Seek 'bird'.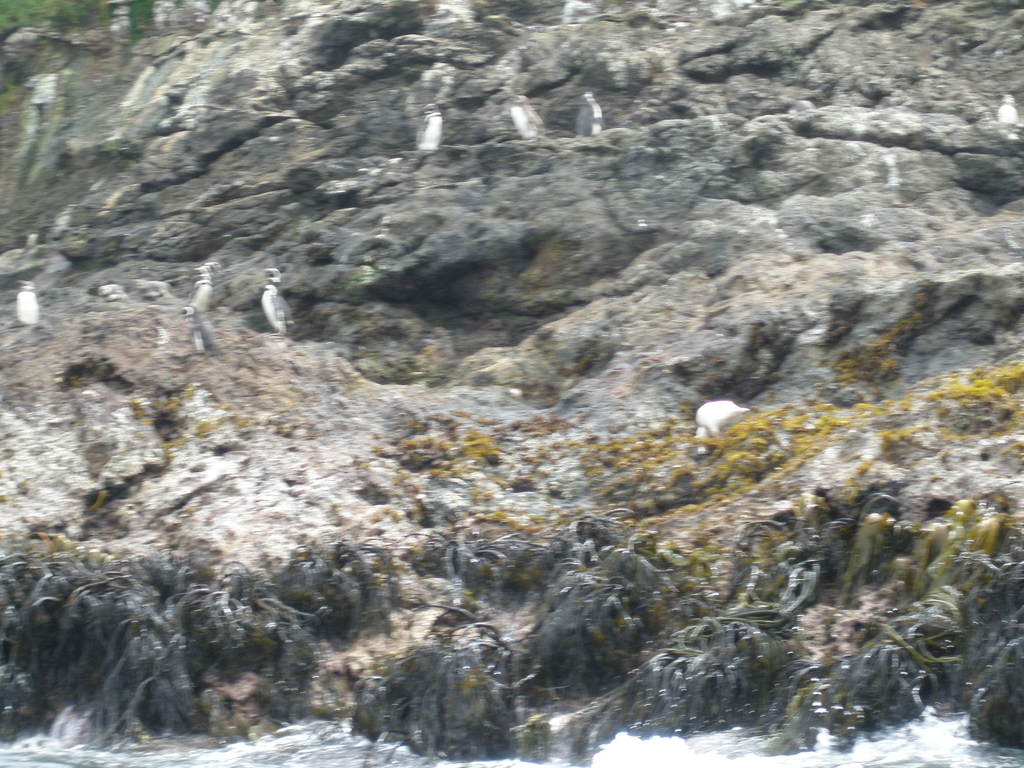
573:90:607:135.
